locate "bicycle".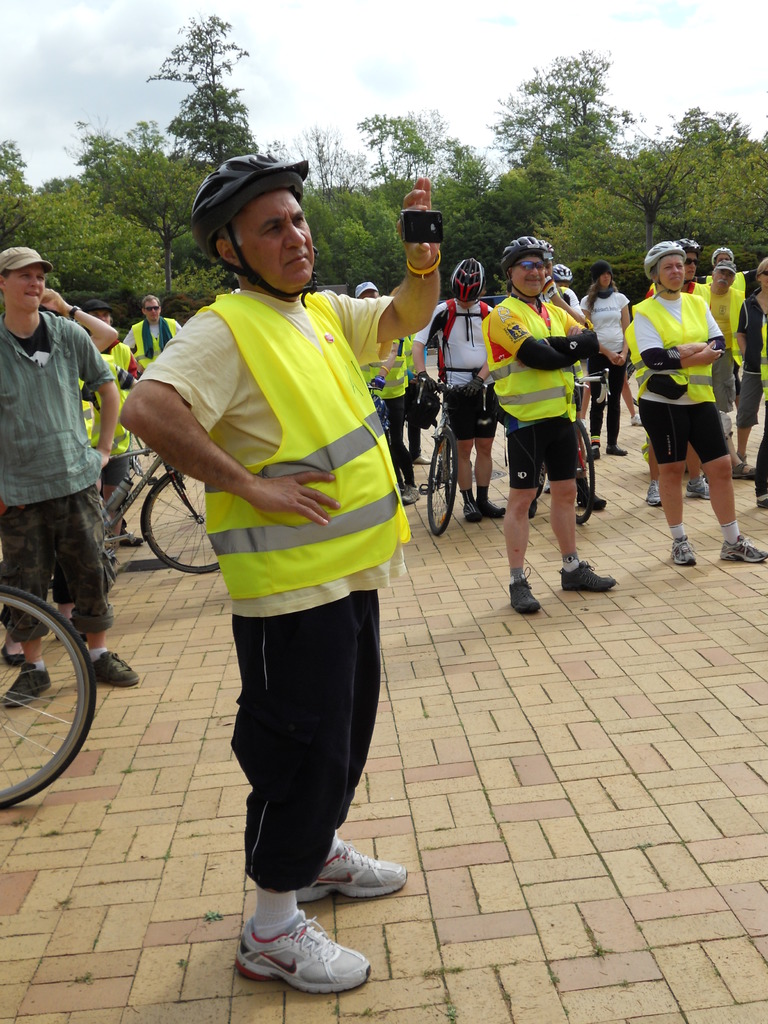
Bounding box: bbox=(413, 362, 497, 536).
